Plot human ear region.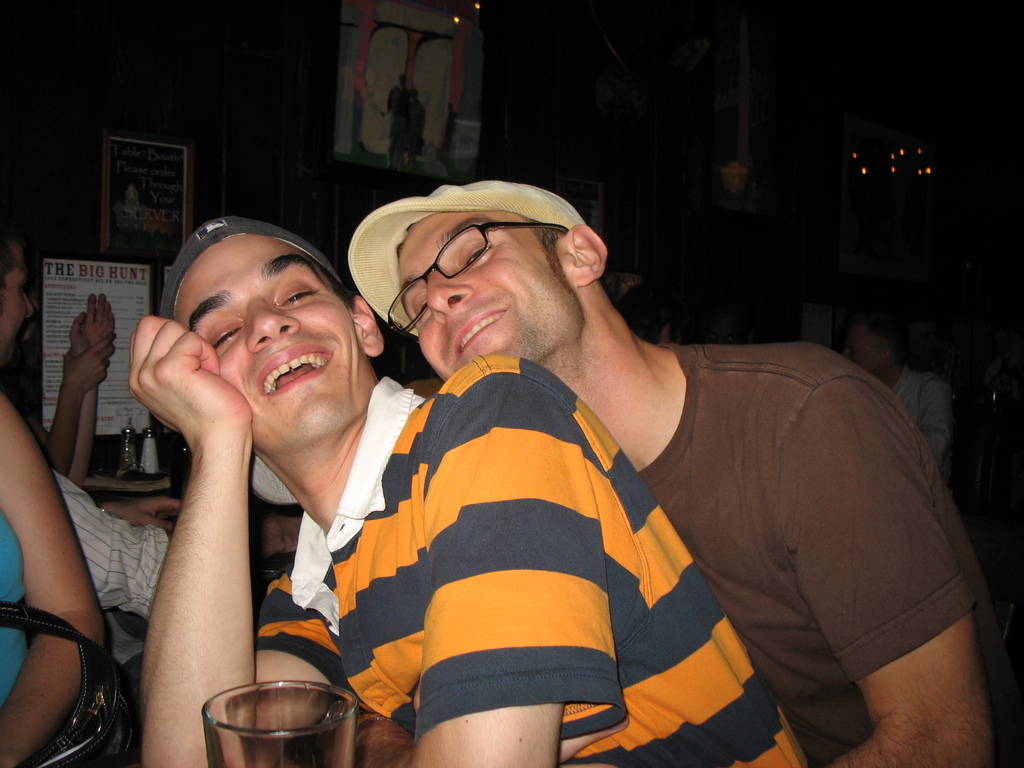
Plotted at select_region(566, 221, 604, 285).
